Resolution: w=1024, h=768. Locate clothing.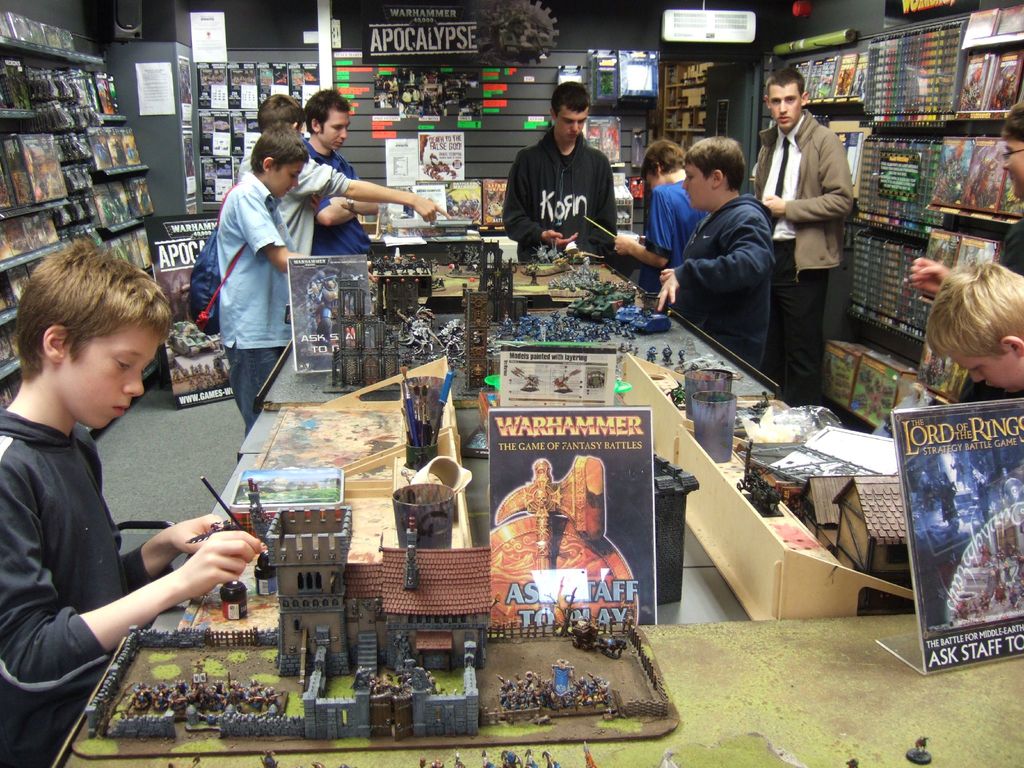
box(675, 194, 776, 370).
